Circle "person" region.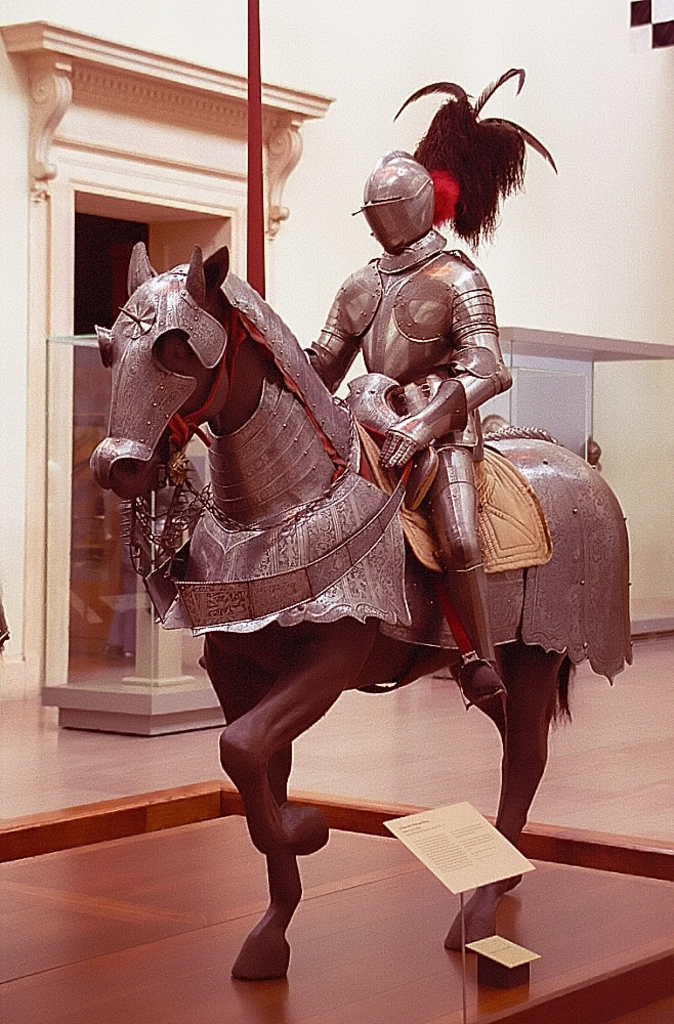
Region: x1=313 y1=69 x2=555 y2=696.
